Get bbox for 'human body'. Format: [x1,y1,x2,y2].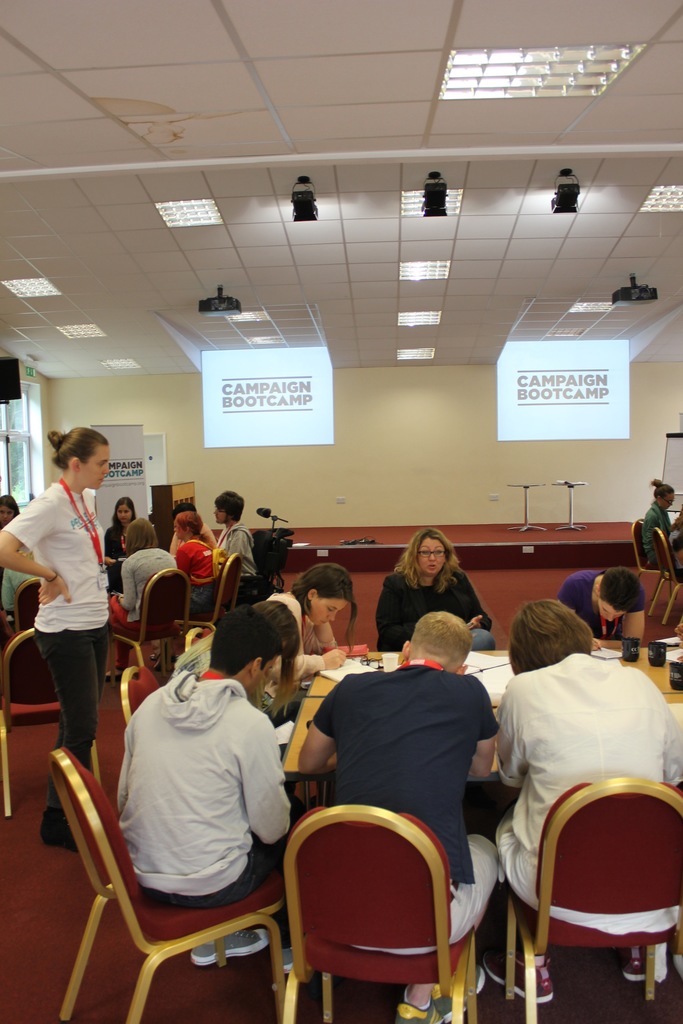
[199,522,263,608].
